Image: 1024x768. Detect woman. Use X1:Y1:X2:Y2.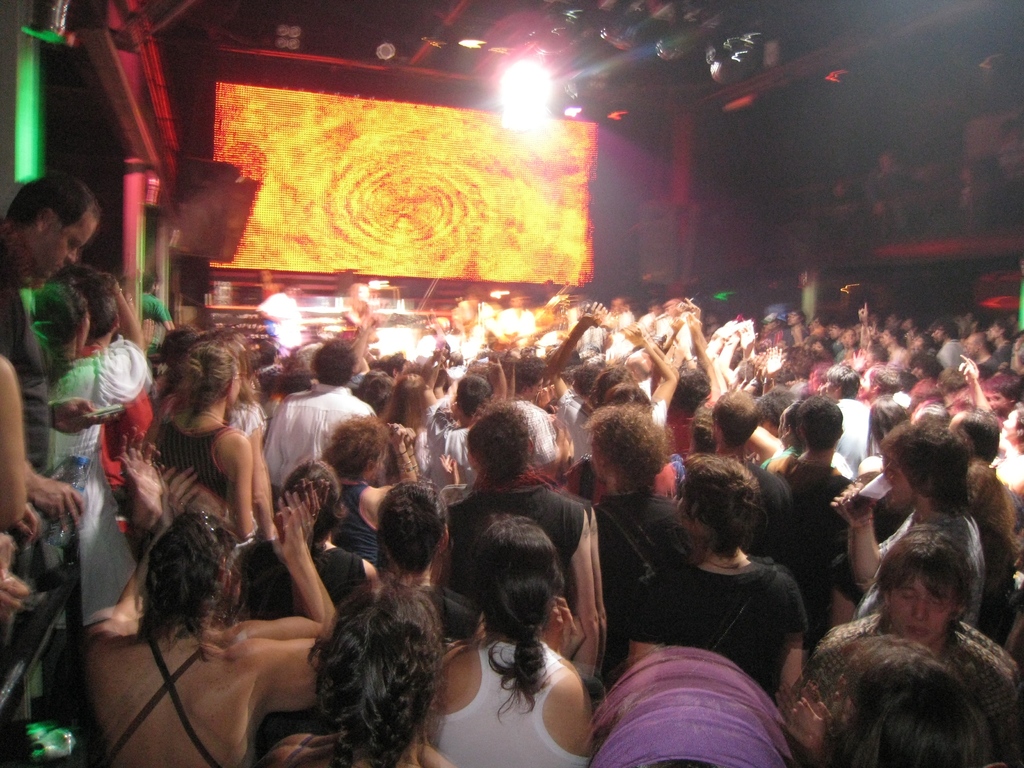
609:454:812:707.
